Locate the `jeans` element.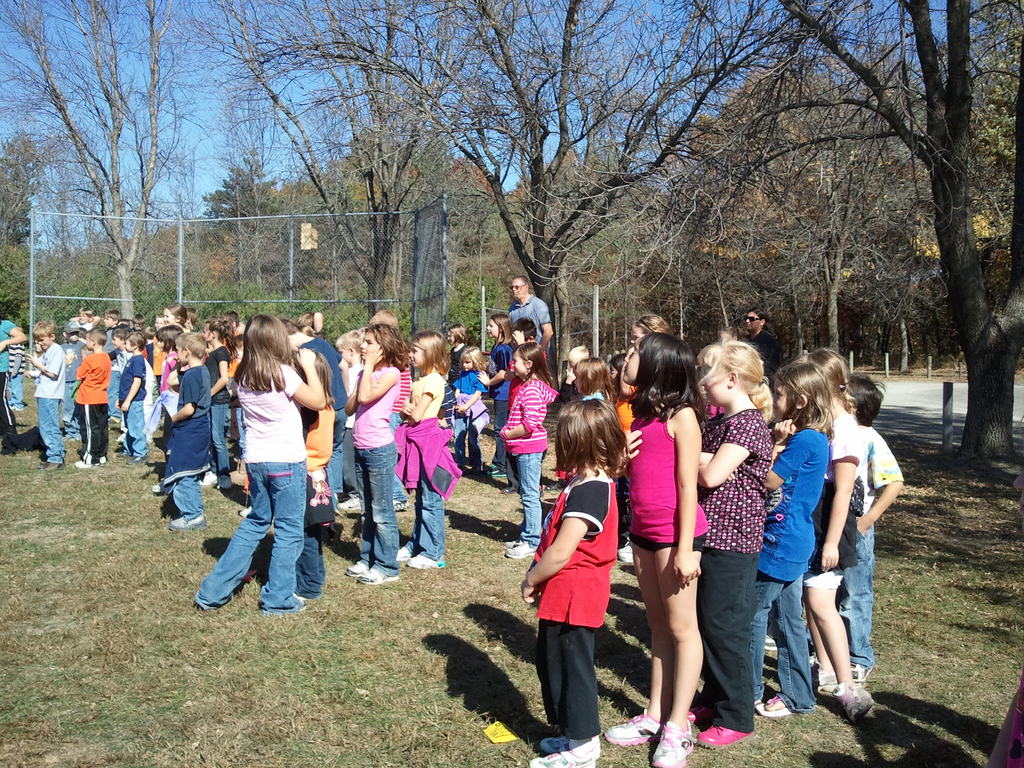
Element bbox: 511, 449, 547, 552.
